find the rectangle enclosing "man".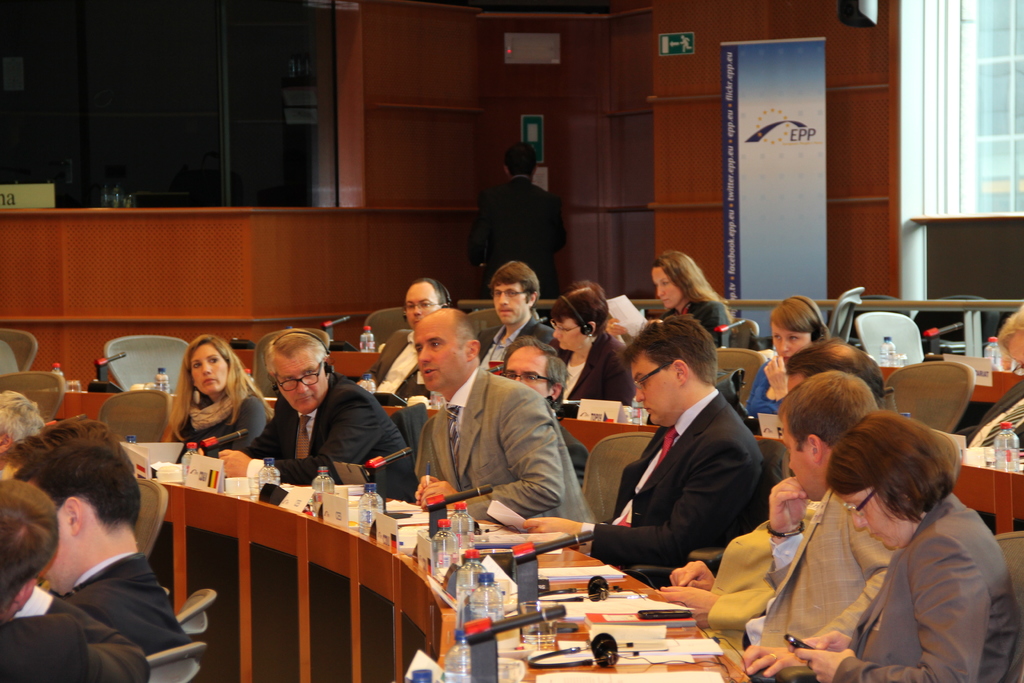
crop(730, 361, 901, 671).
